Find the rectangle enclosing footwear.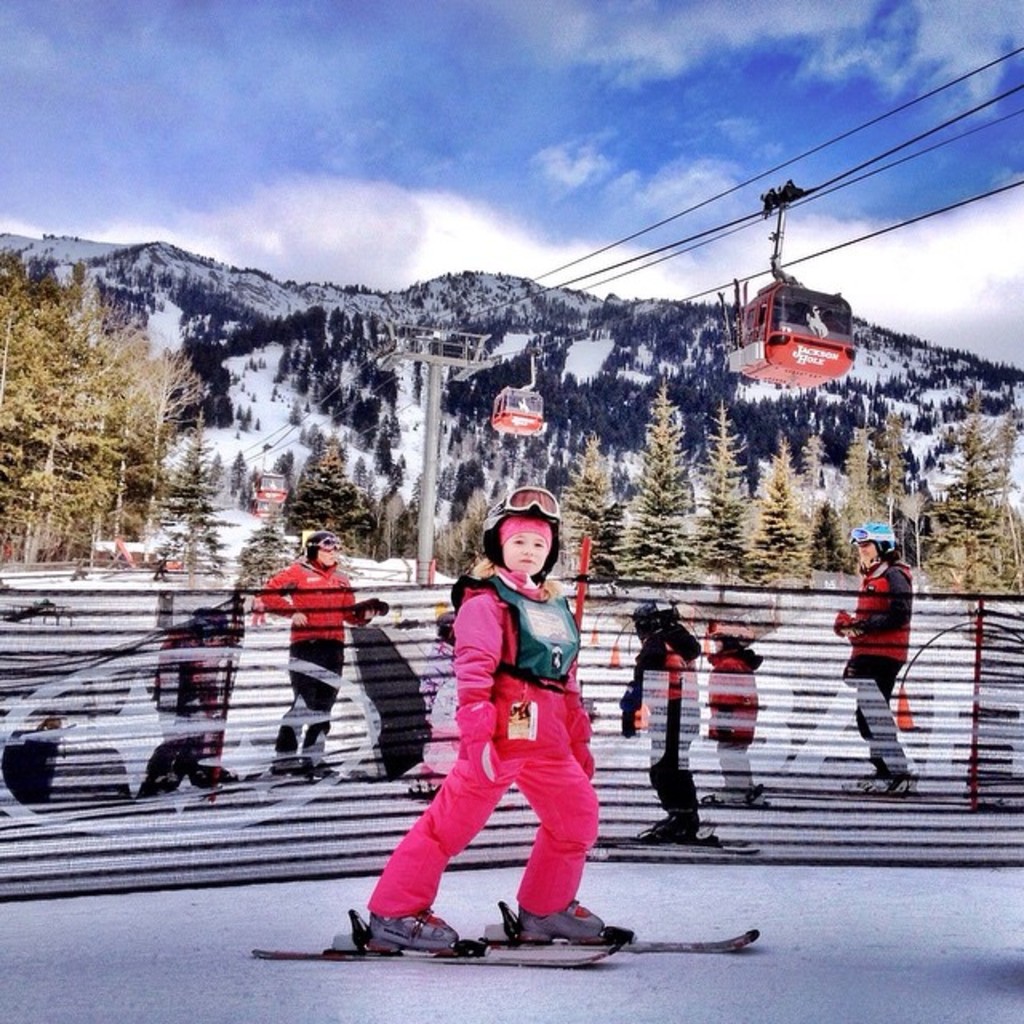
box=[638, 810, 704, 837].
